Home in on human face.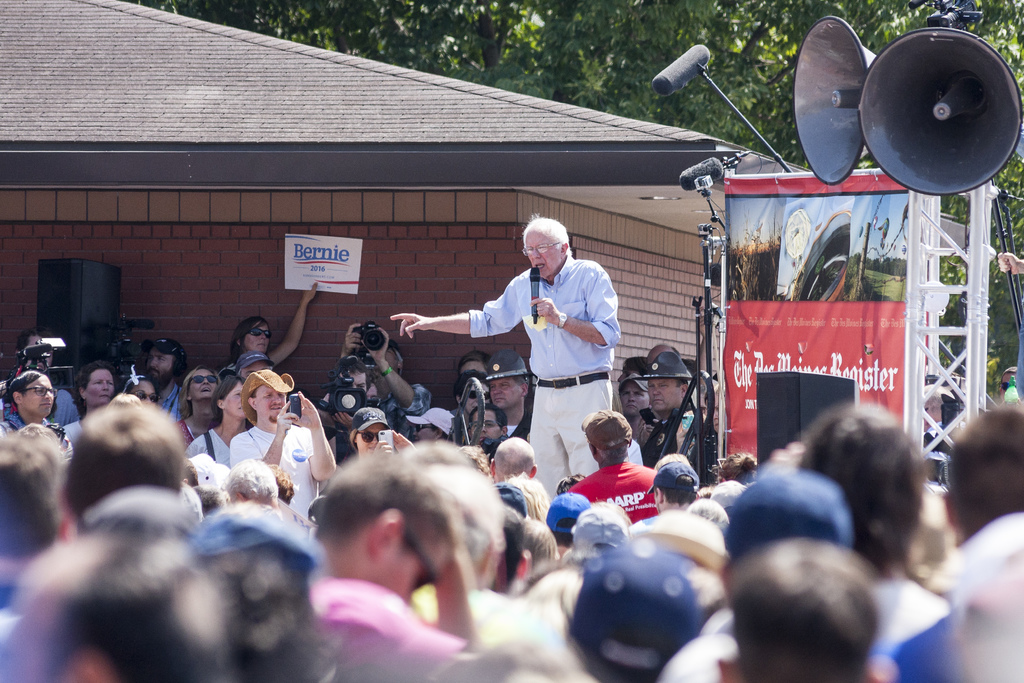
Homed in at <bbox>241, 327, 269, 356</bbox>.
